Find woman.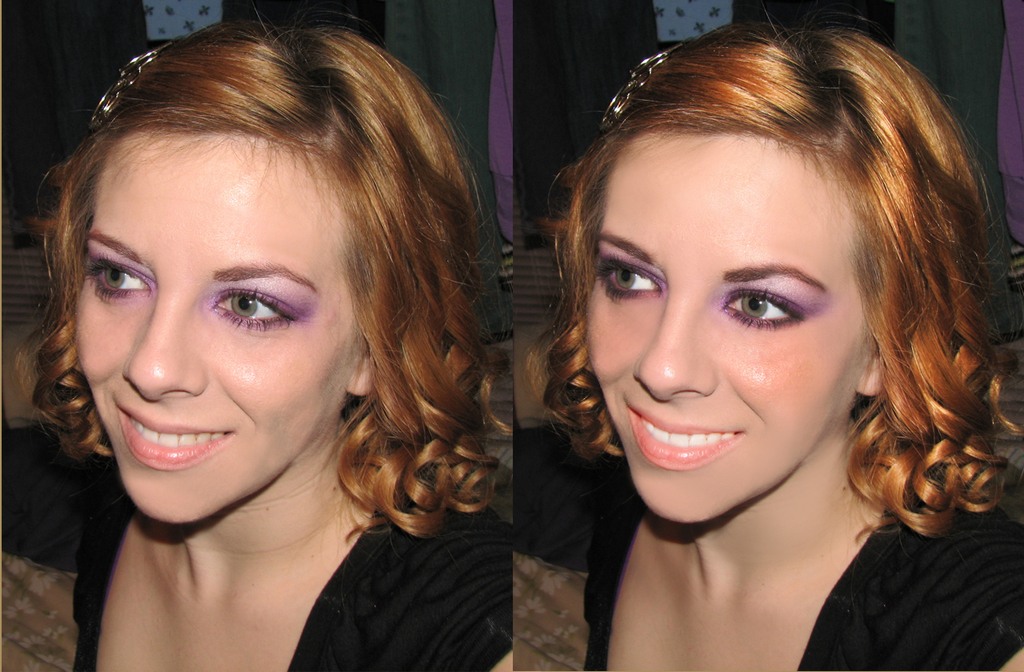
[486, 4, 1023, 671].
